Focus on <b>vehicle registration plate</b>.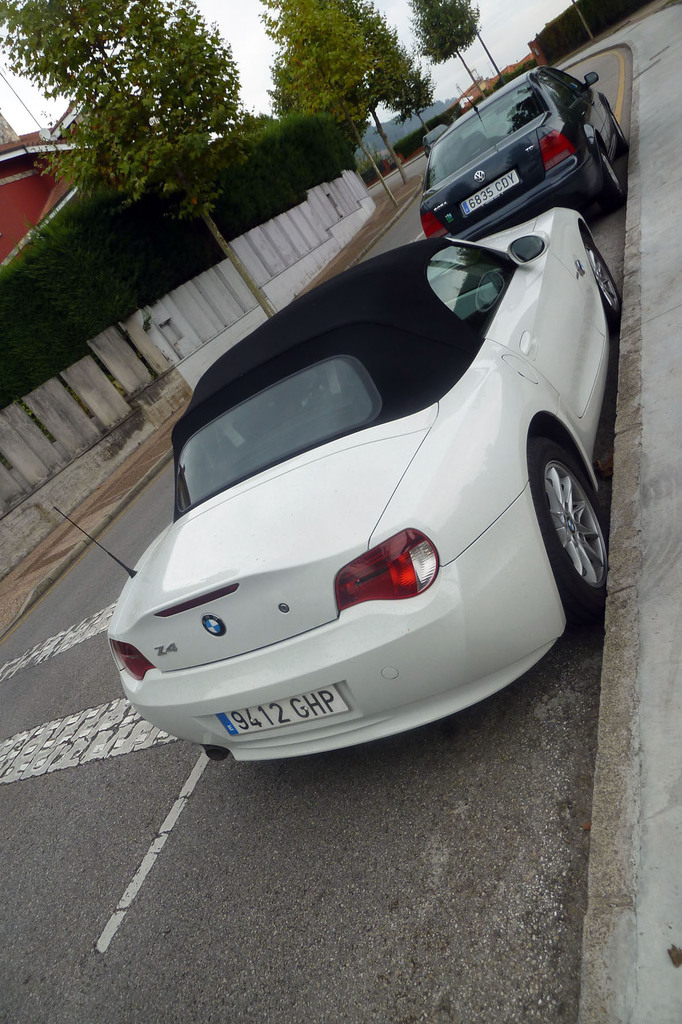
Focused at <bbox>213, 689, 349, 739</bbox>.
